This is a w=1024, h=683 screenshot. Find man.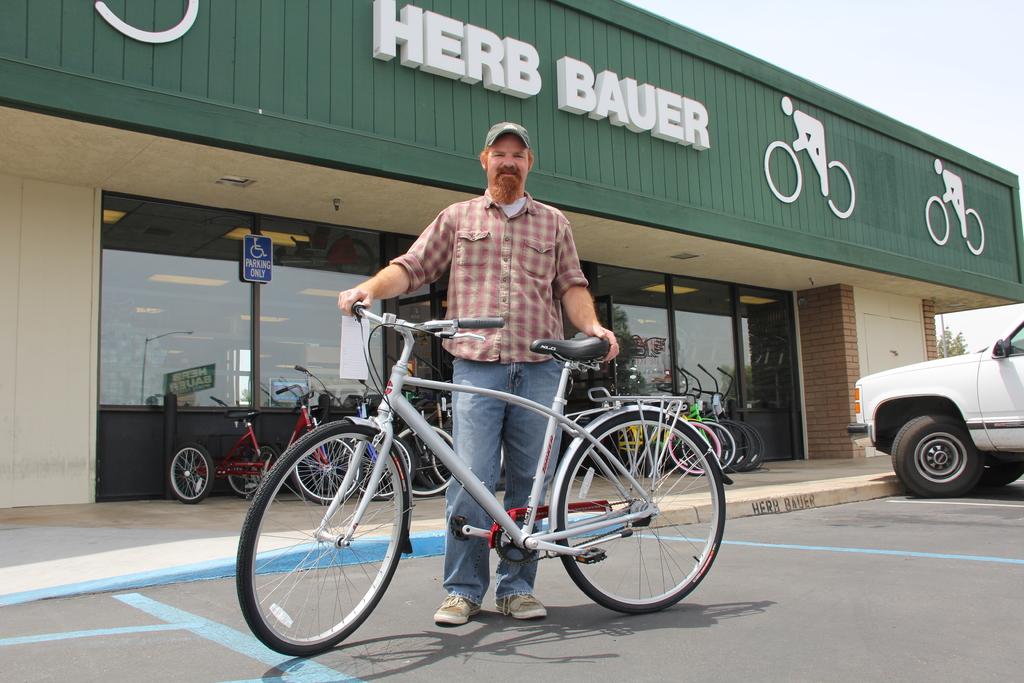
Bounding box: pyautogui.locateOnScreen(336, 120, 620, 623).
